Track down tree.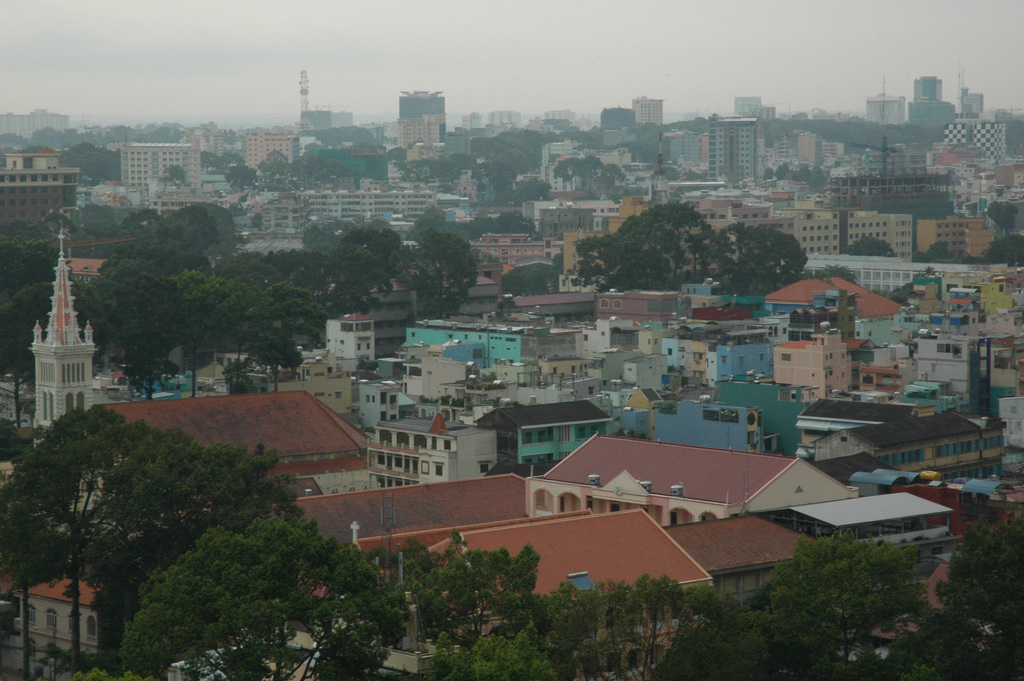
Tracked to detection(604, 204, 715, 295).
